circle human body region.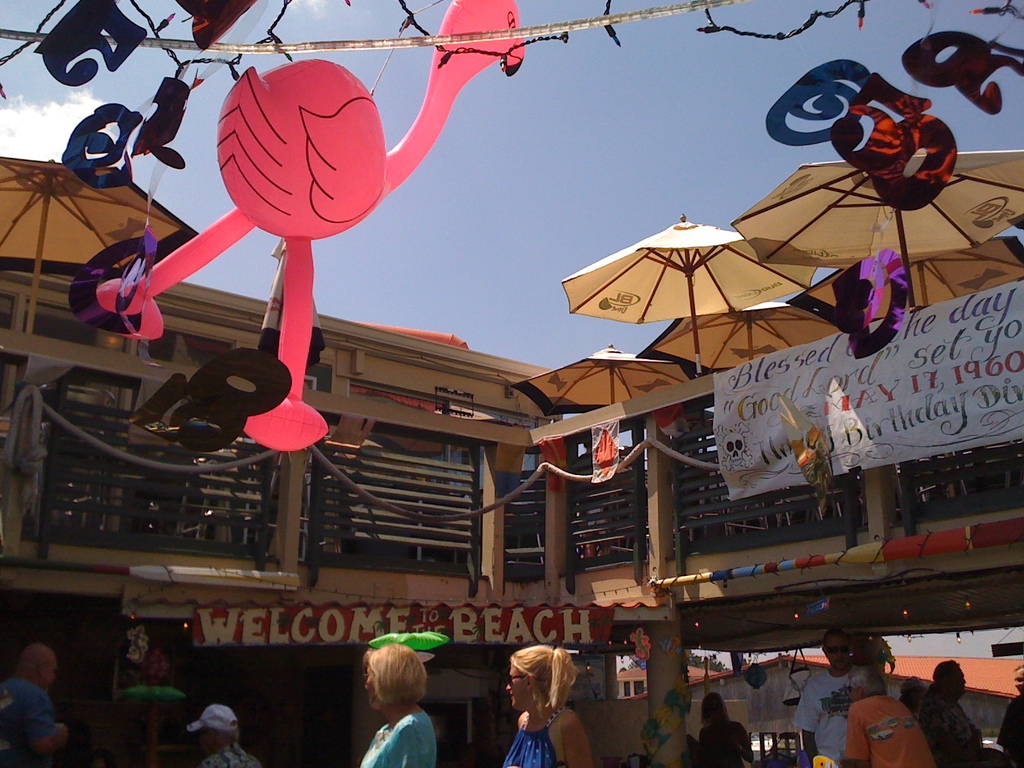
Region: Rect(845, 675, 928, 767).
